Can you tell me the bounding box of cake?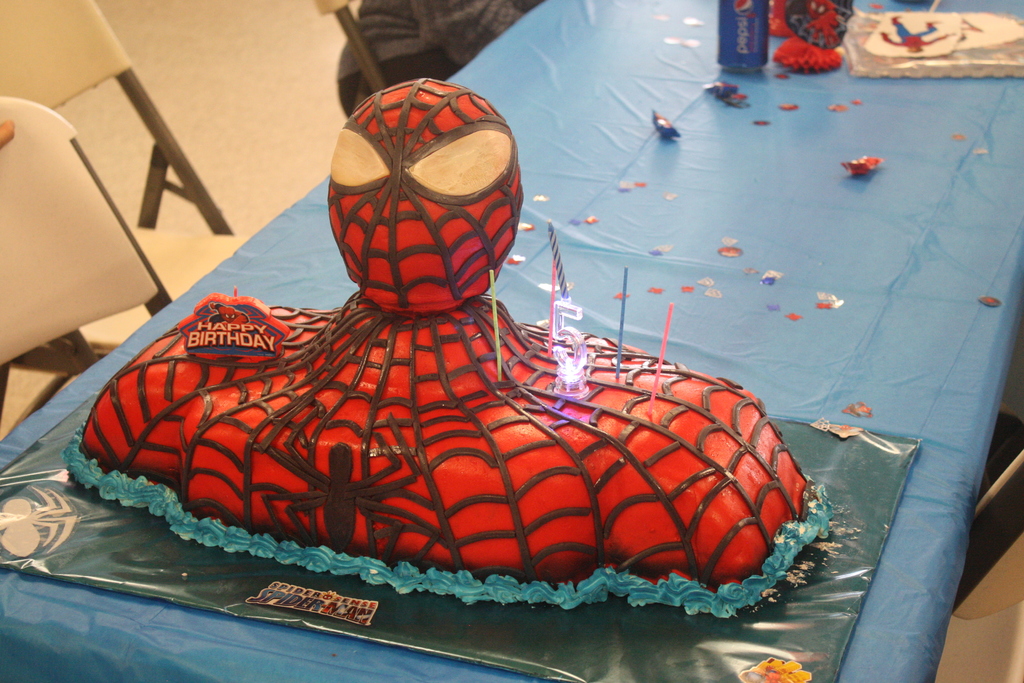
crop(60, 77, 836, 618).
